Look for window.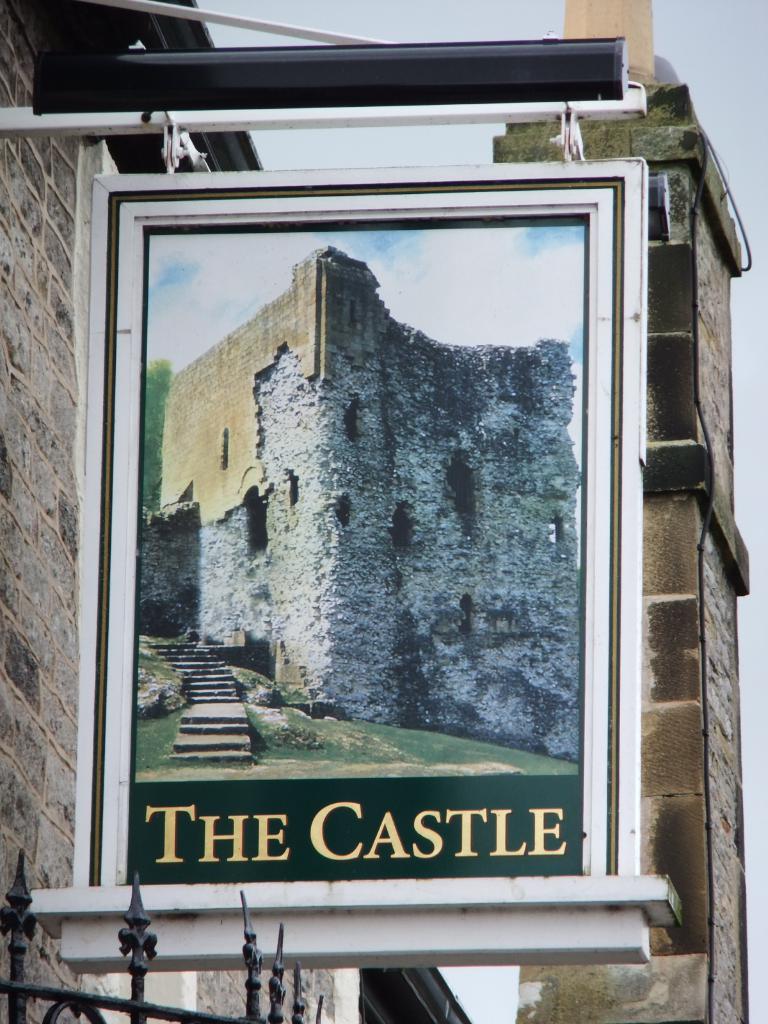
Found: Rect(340, 402, 360, 444).
